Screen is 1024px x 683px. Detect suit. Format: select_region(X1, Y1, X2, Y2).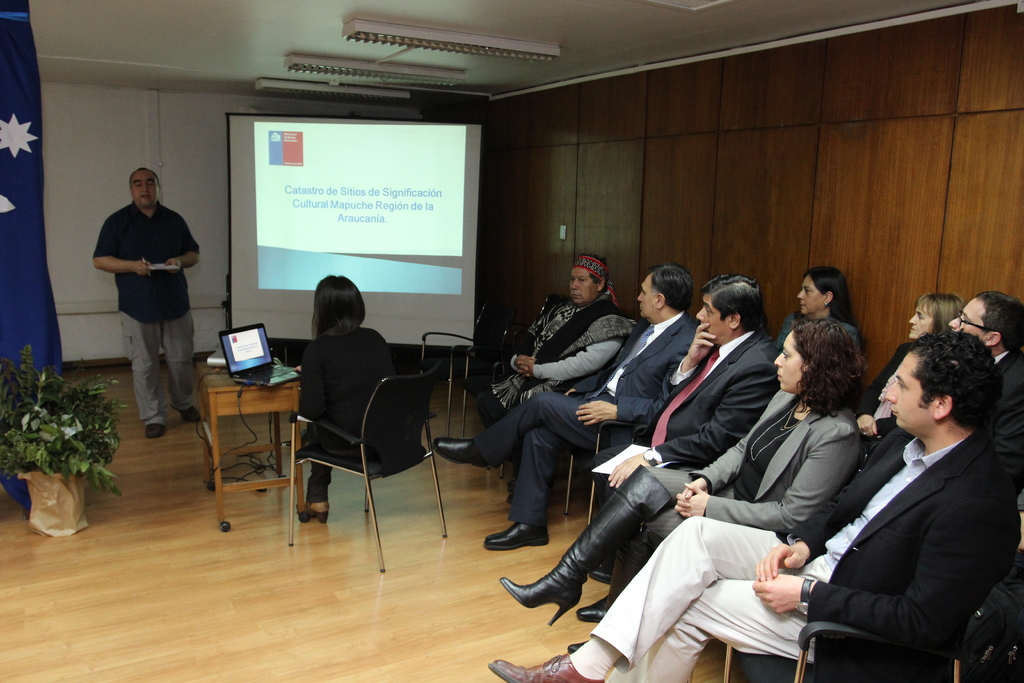
select_region(589, 330, 781, 477).
